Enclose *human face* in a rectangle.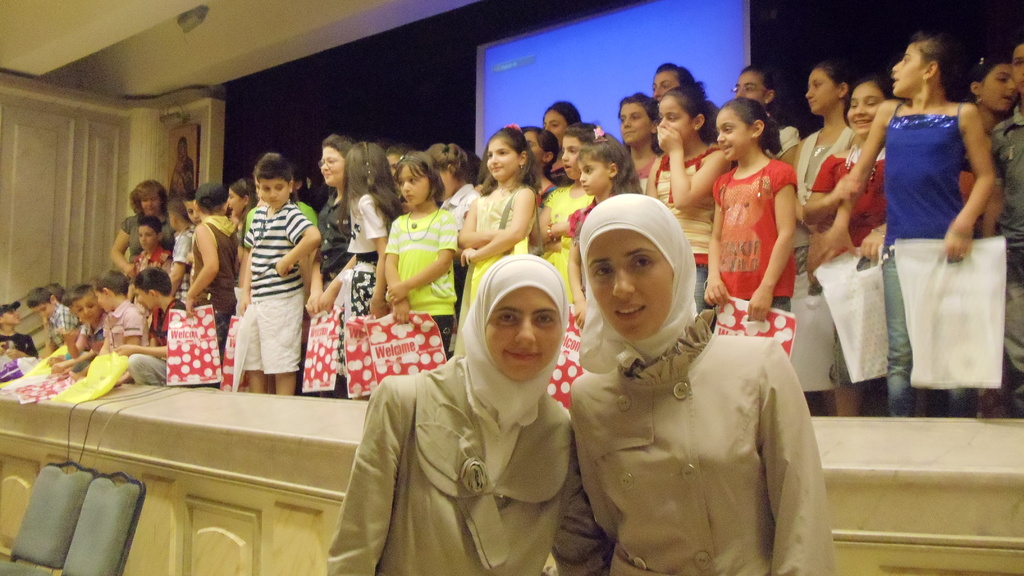
bbox=[586, 229, 674, 339].
